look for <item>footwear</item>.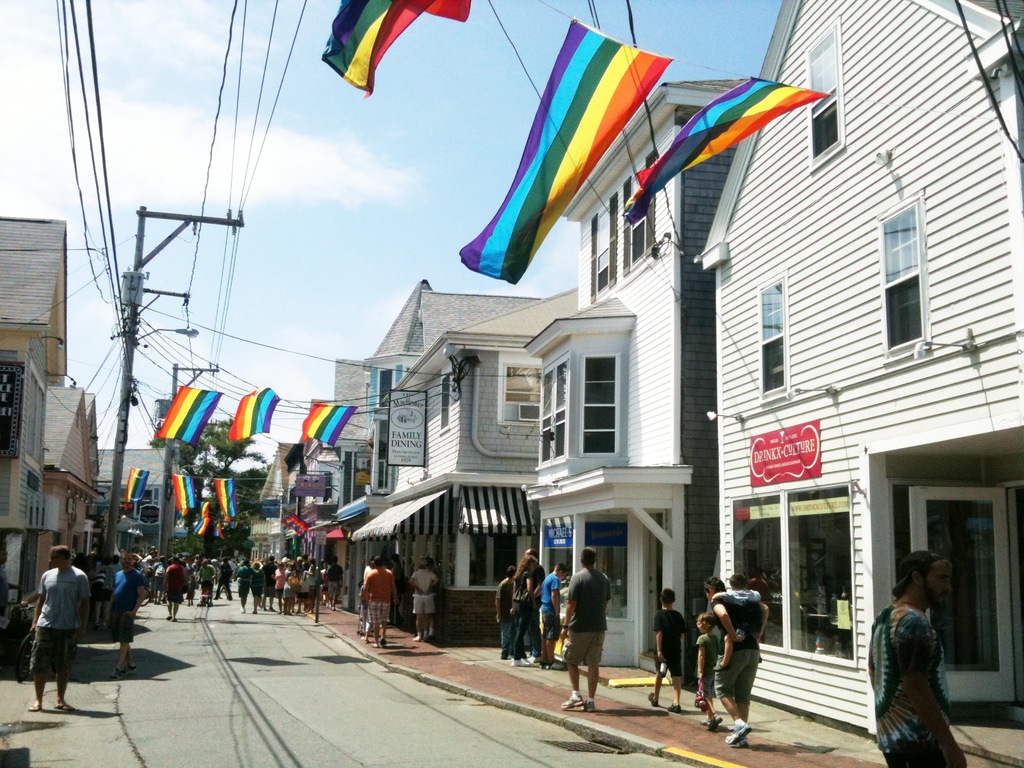
Found: left=709, top=714, right=724, bottom=729.
